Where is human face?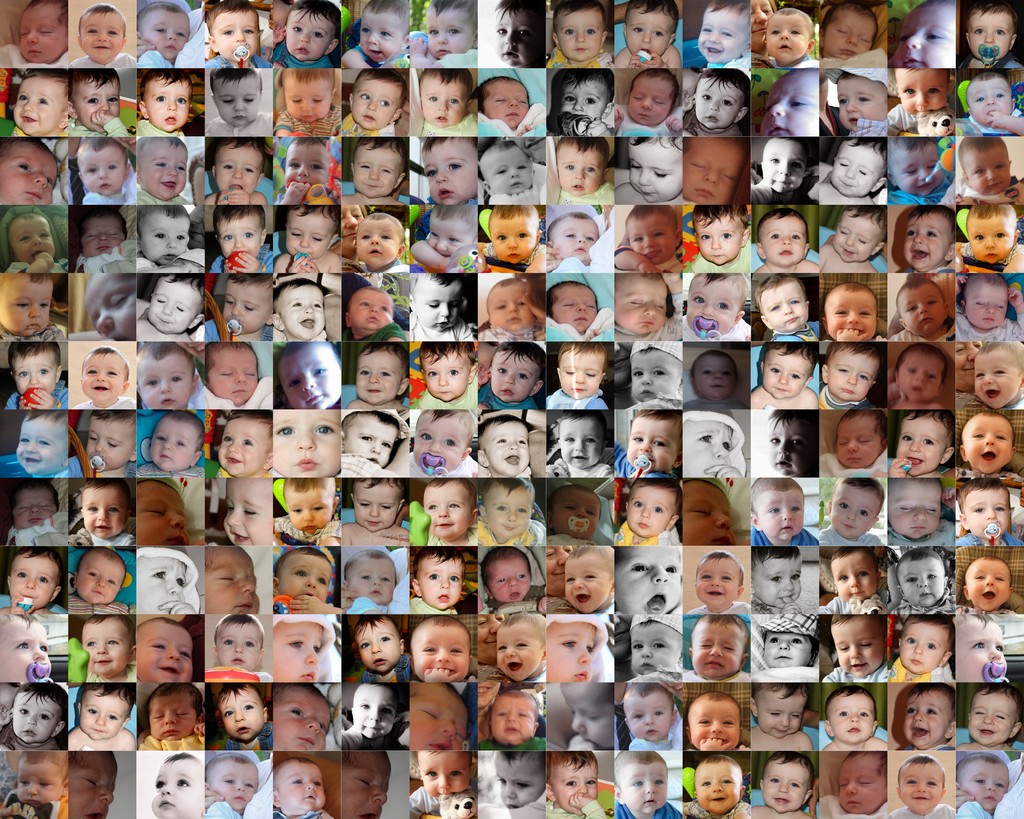
(left=836, top=553, right=877, bottom=600).
